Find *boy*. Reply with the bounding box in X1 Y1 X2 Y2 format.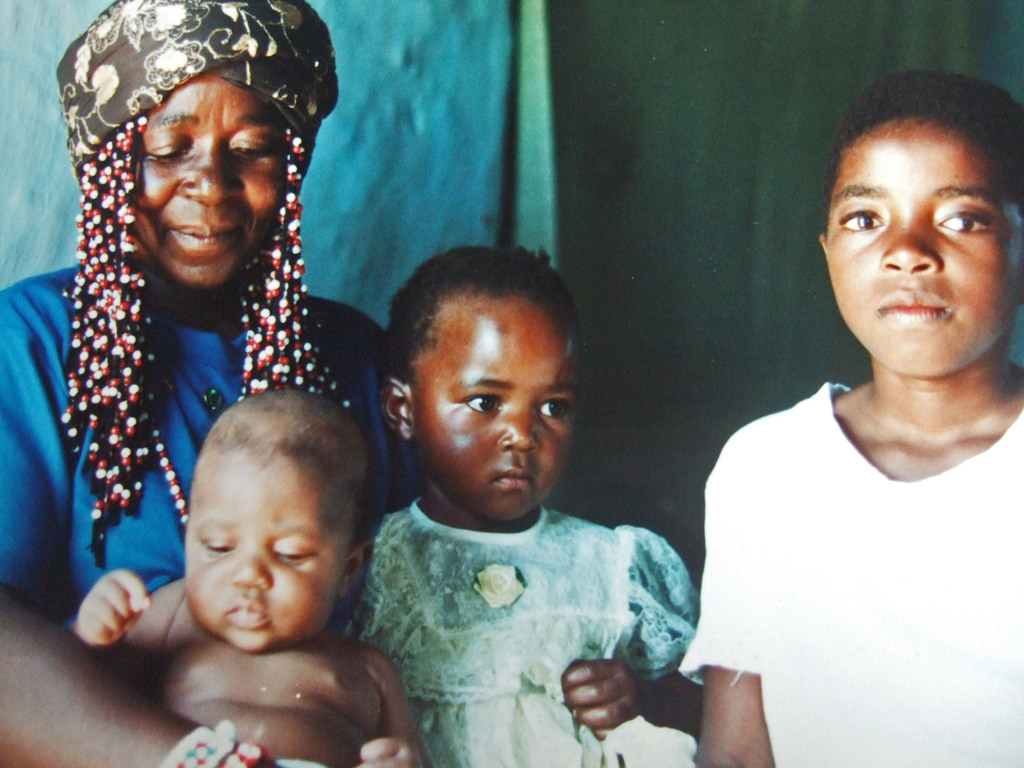
673 54 1023 765.
